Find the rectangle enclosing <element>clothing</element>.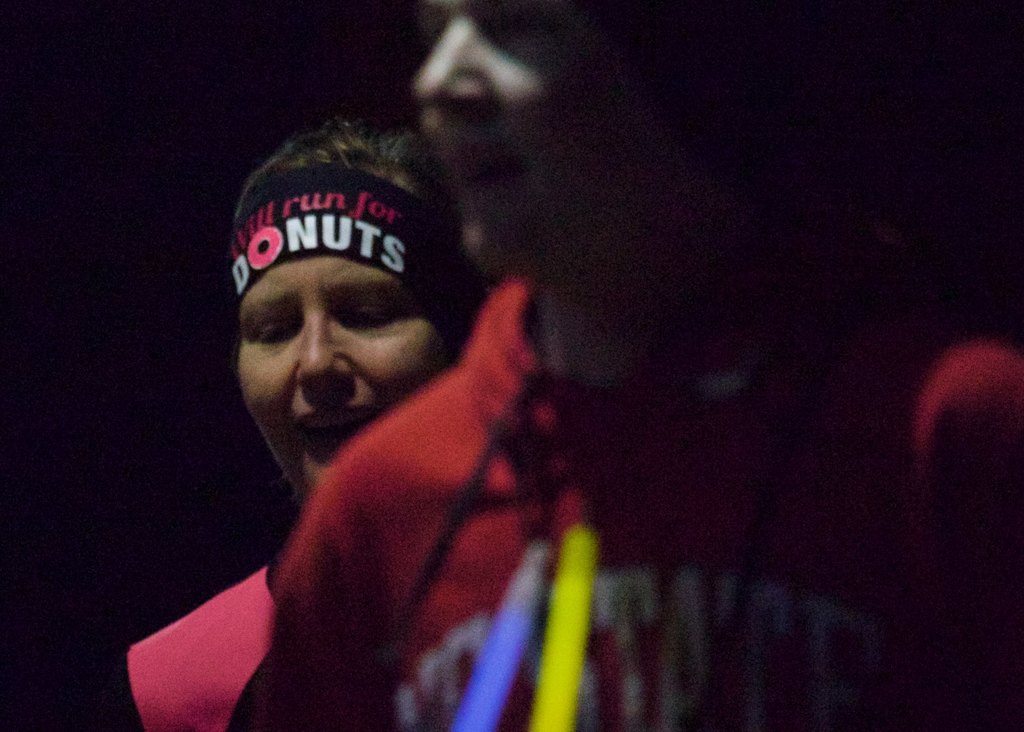
detection(246, 282, 1023, 731).
